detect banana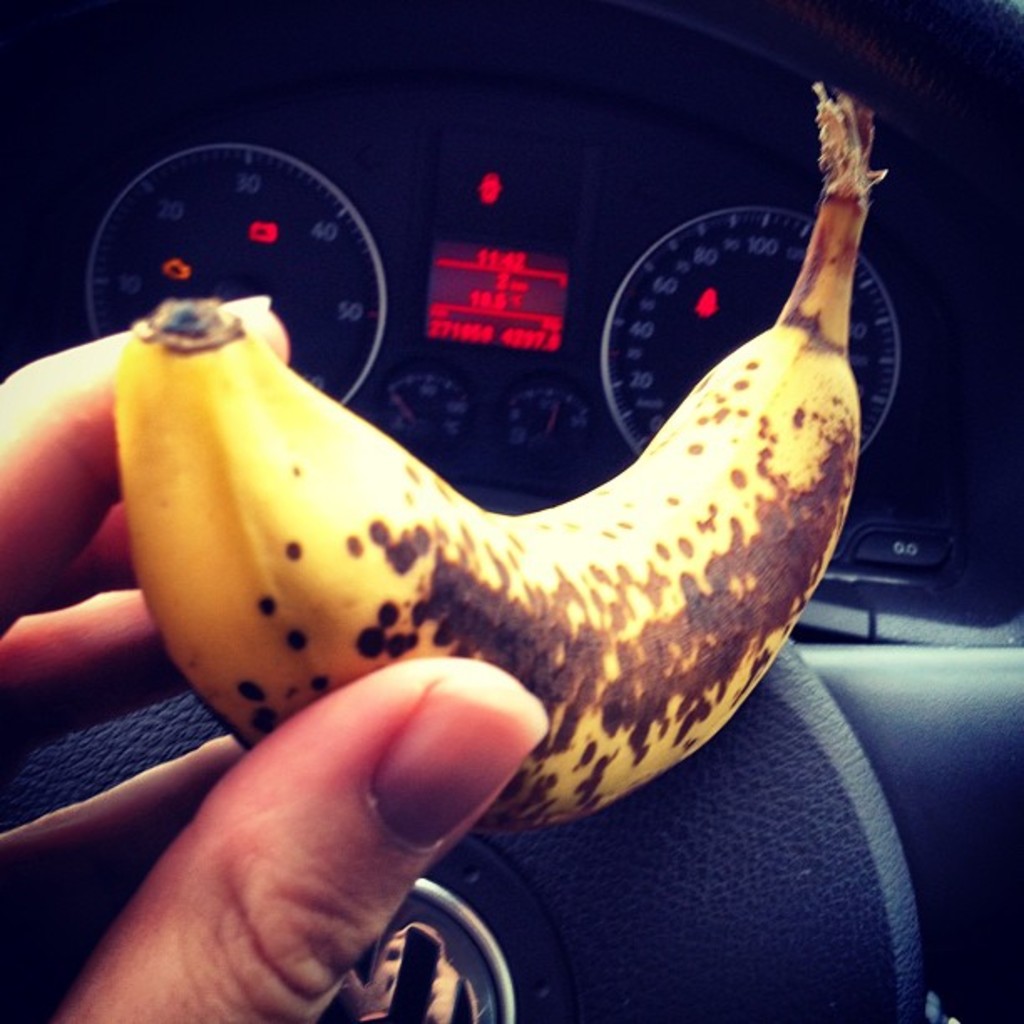
pyautogui.locateOnScreen(55, 157, 905, 848)
